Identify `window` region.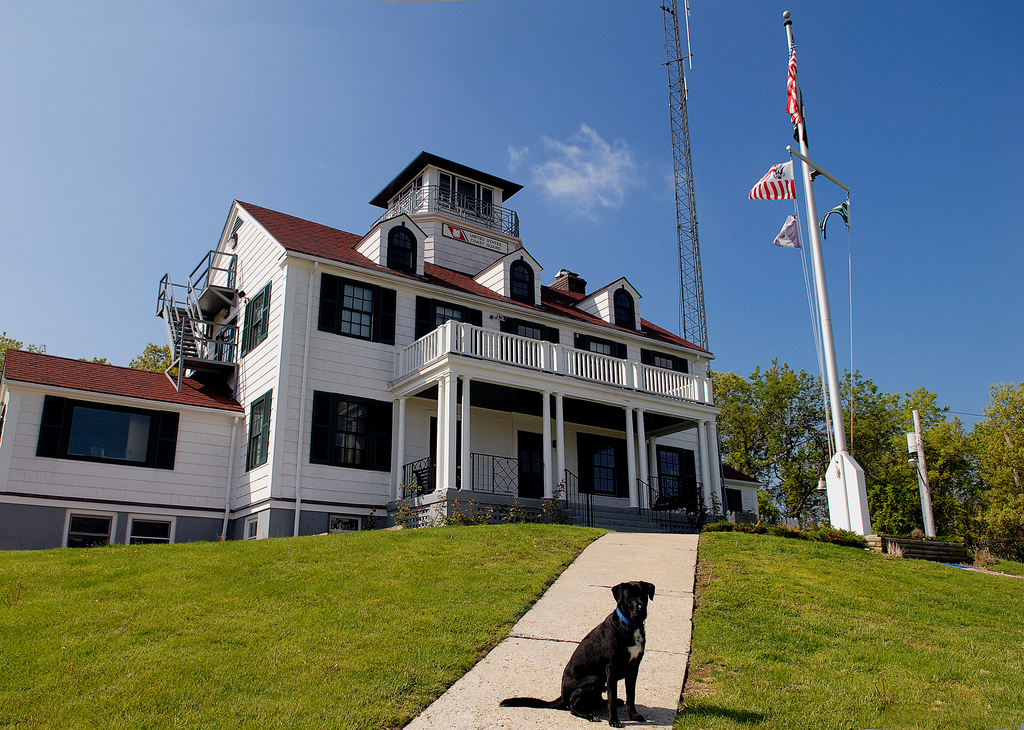
Region: locate(387, 221, 415, 280).
